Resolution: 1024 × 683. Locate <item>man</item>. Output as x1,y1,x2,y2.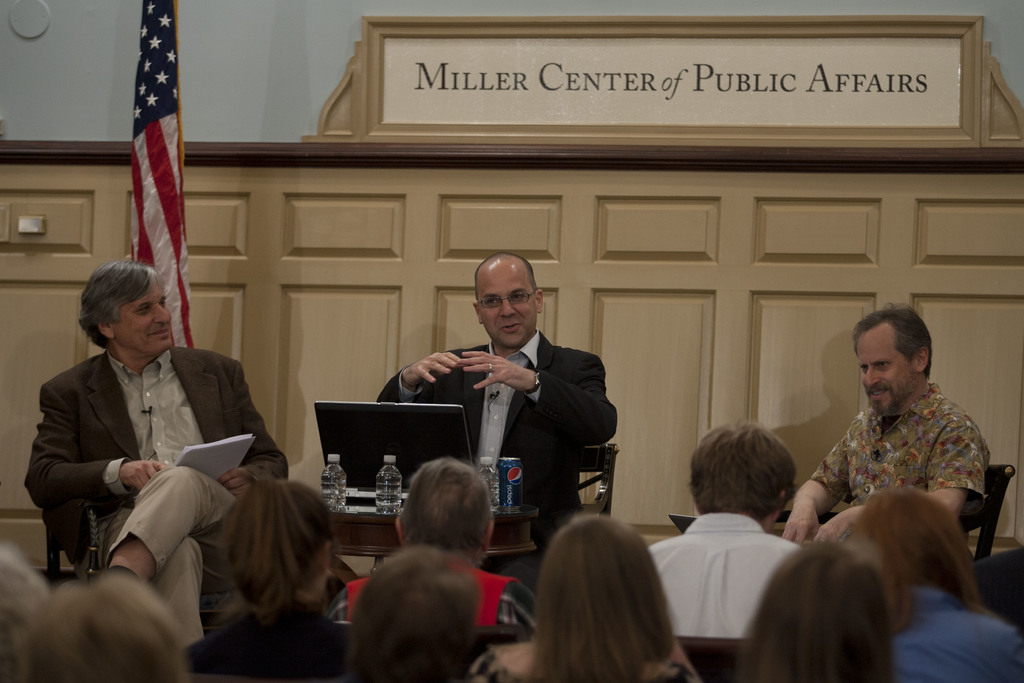
646,406,817,646.
